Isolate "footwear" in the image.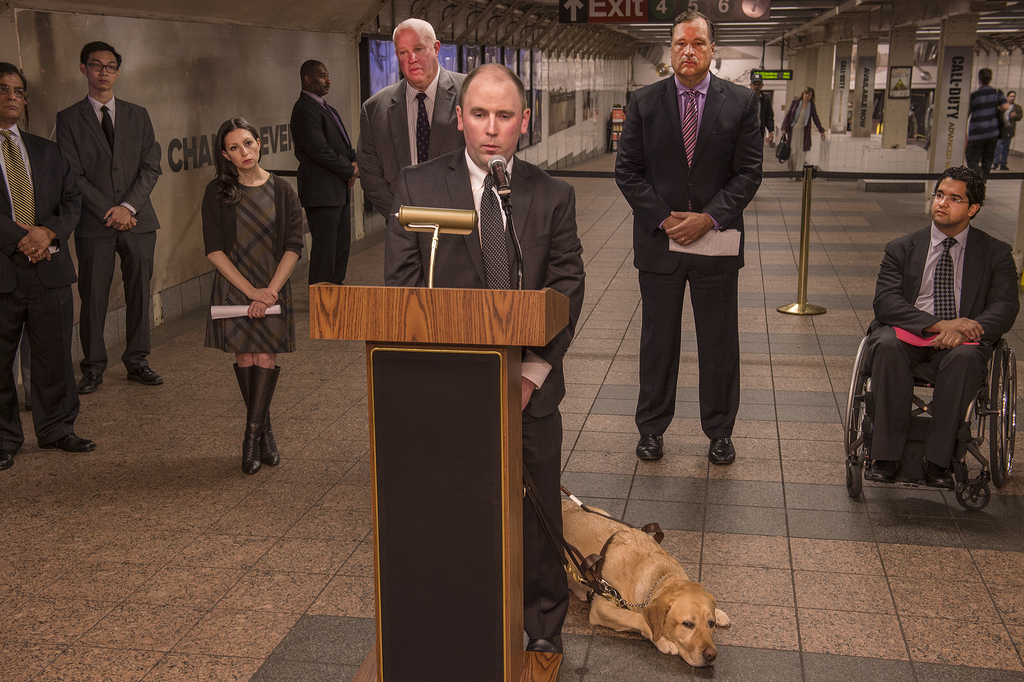
Isolated region: bbox=[868, 462, 897, 483].
